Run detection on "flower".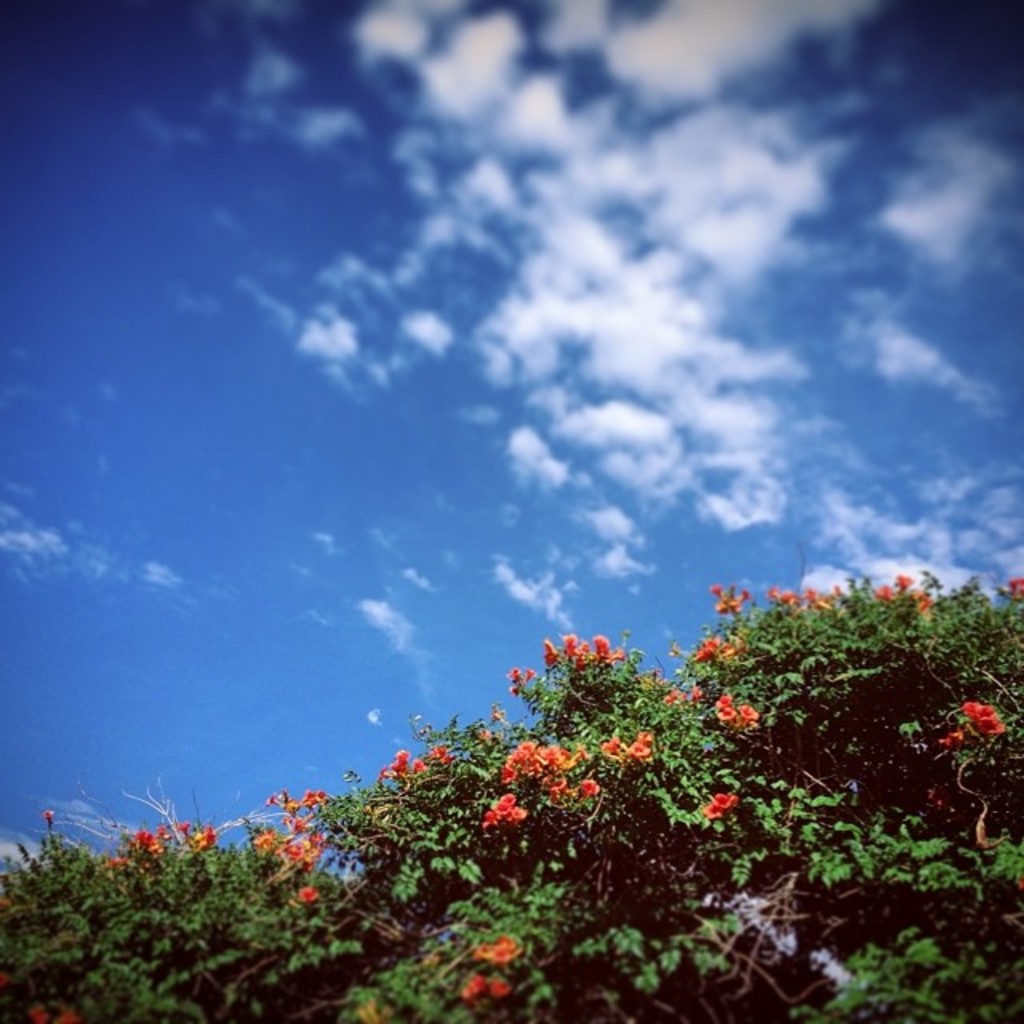
Result: rect(870, 581, 890, 600).
